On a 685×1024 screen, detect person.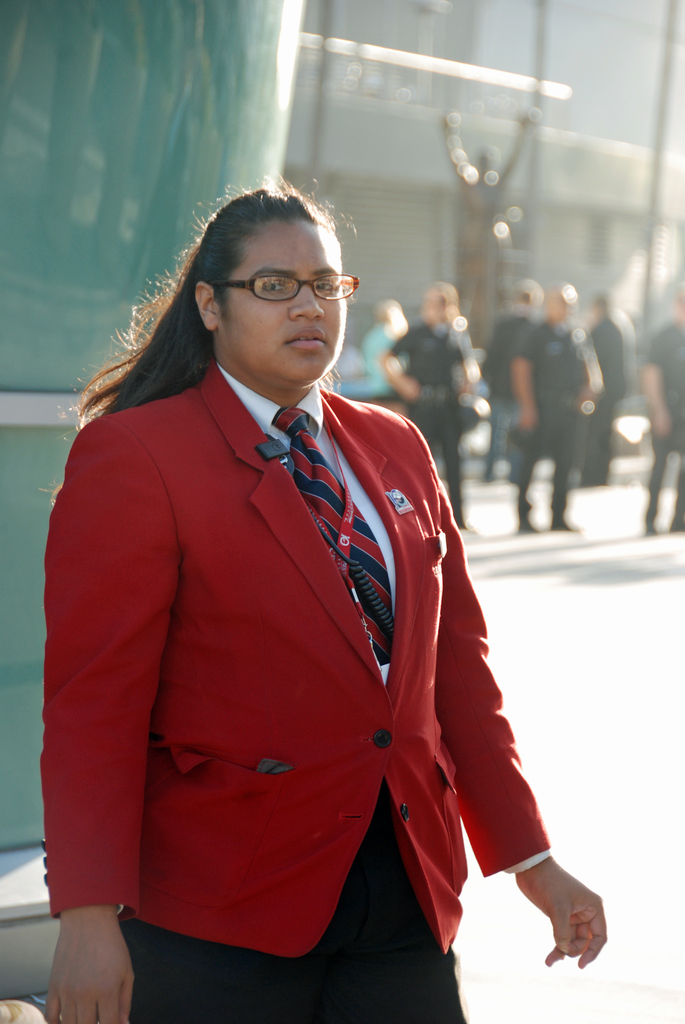
585,278,635,486.
